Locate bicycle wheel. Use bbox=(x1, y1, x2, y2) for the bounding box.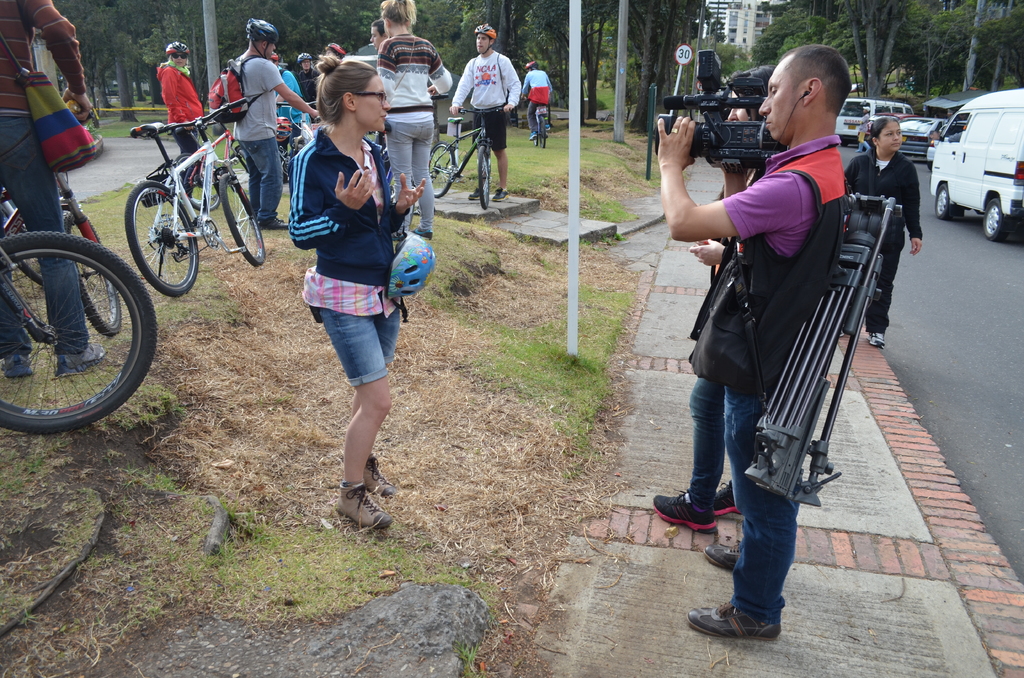
bbox=(530, 138, 536, 143).
